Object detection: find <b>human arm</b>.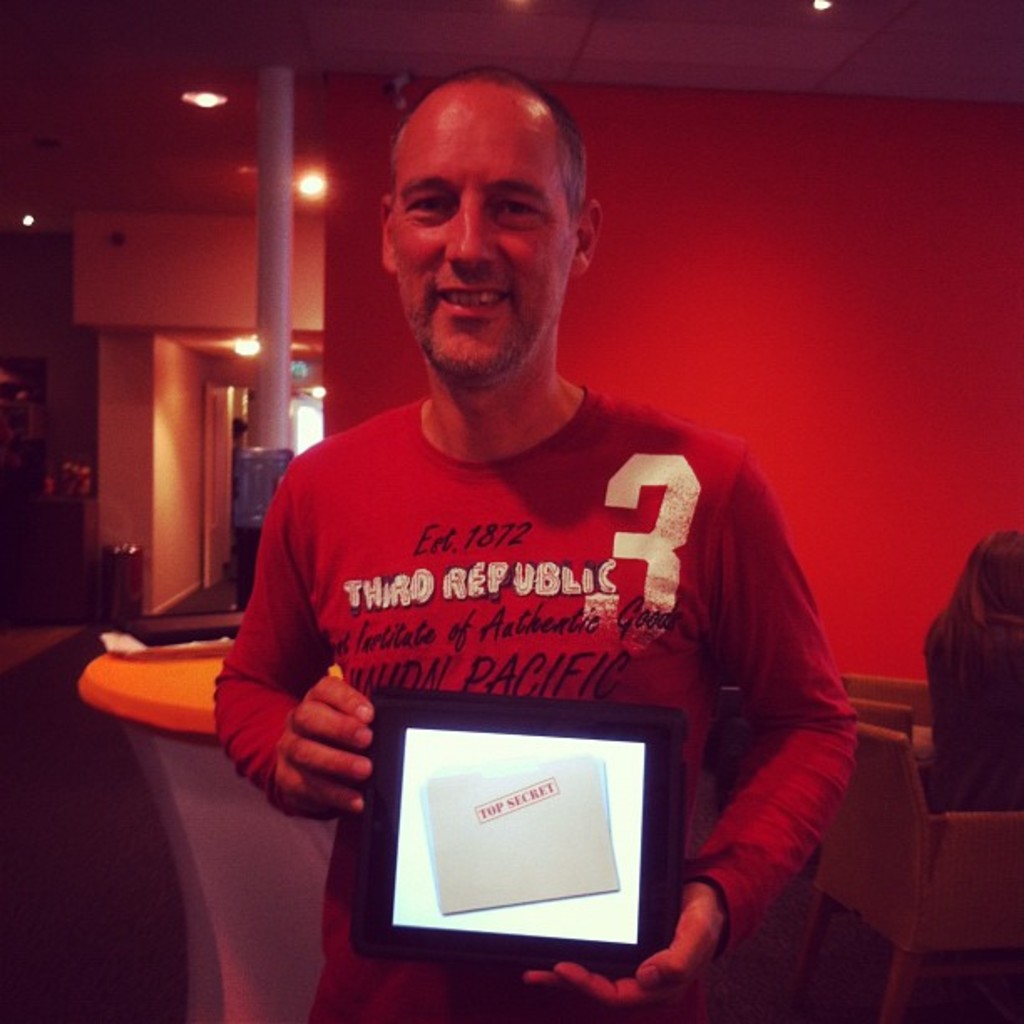
[left=527, top=440, right=860, bottom=1006].
